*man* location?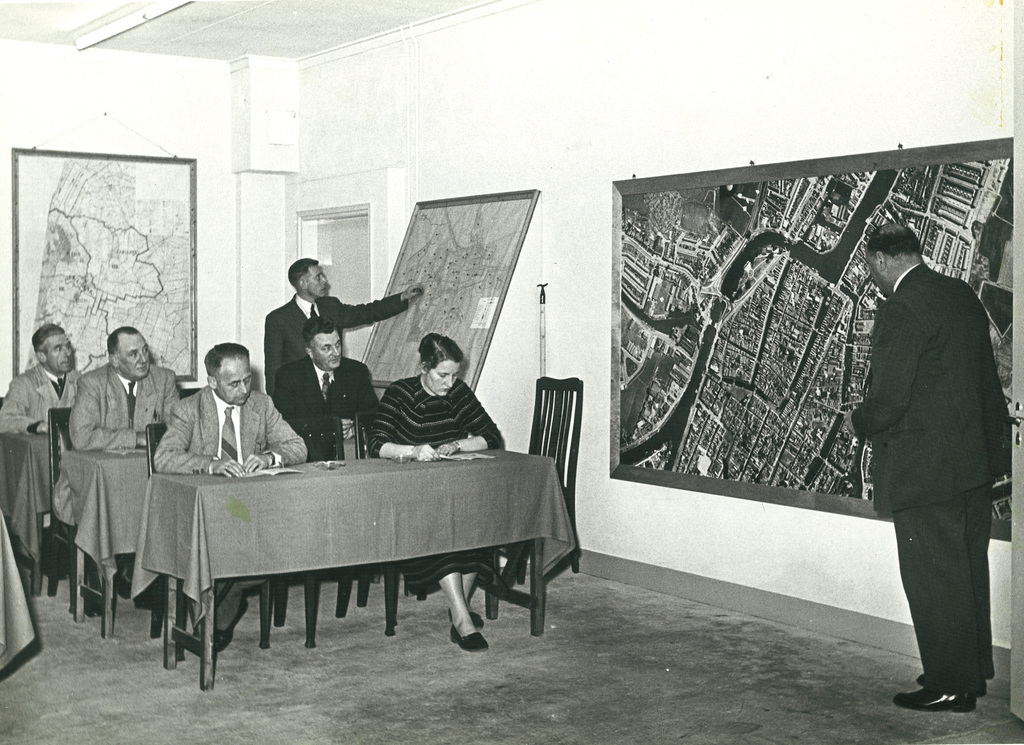
269 313 378 441
